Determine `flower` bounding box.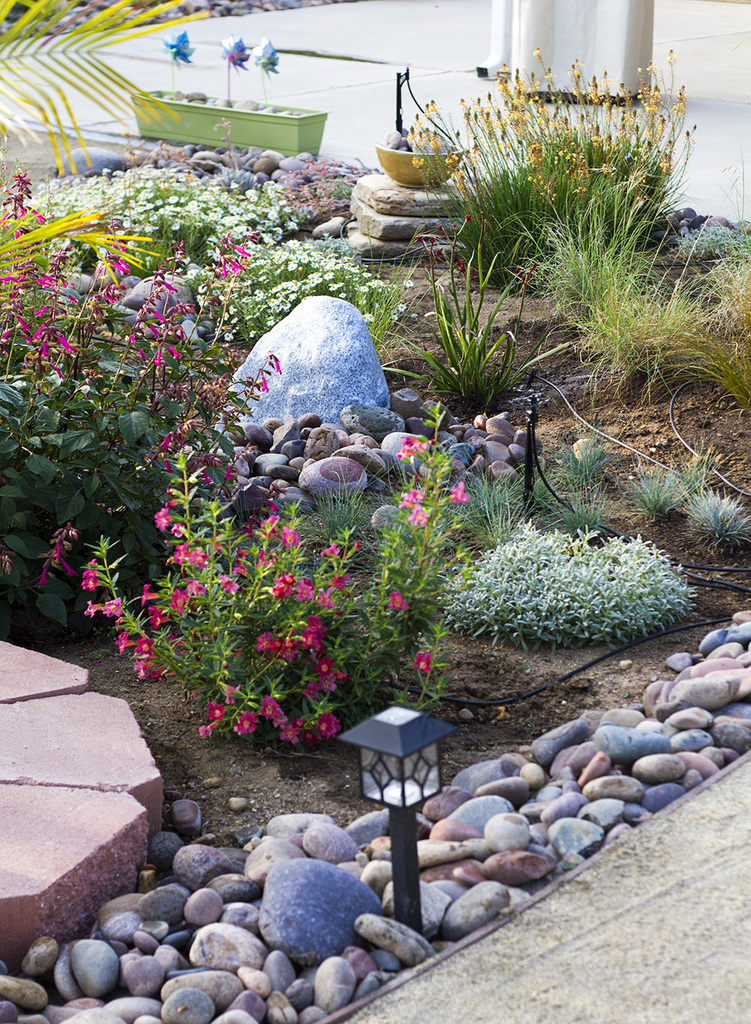
Determined: region(40, 428, 465, 744).
